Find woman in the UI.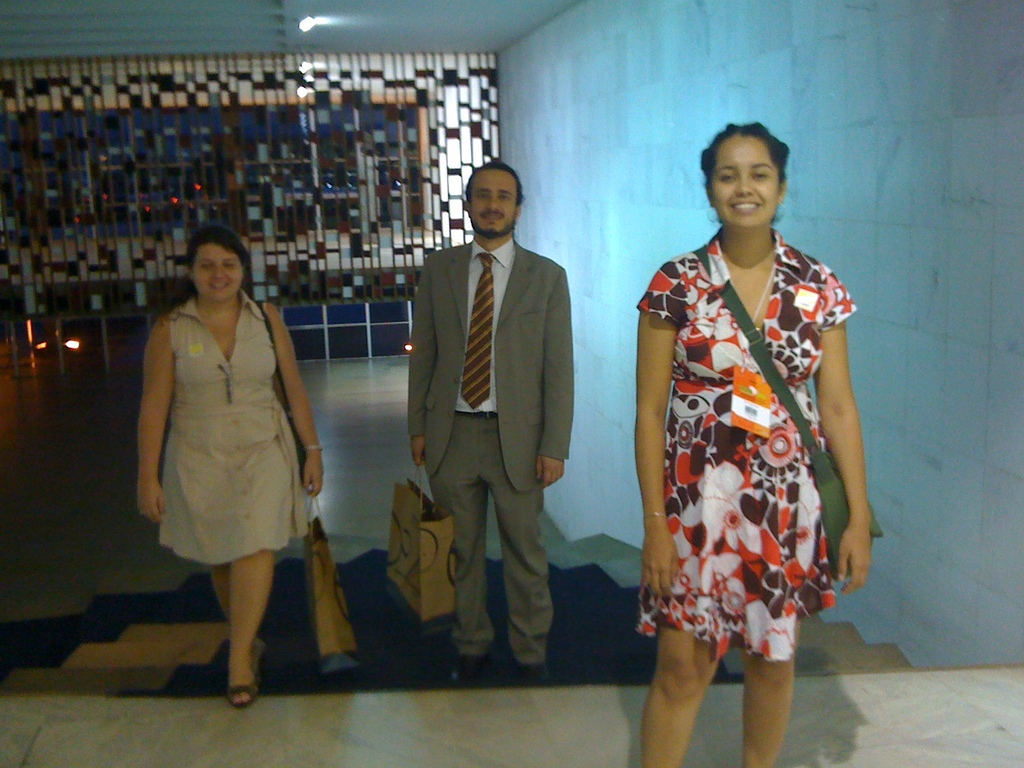
UI element at region(636, 121, 870, 767).
